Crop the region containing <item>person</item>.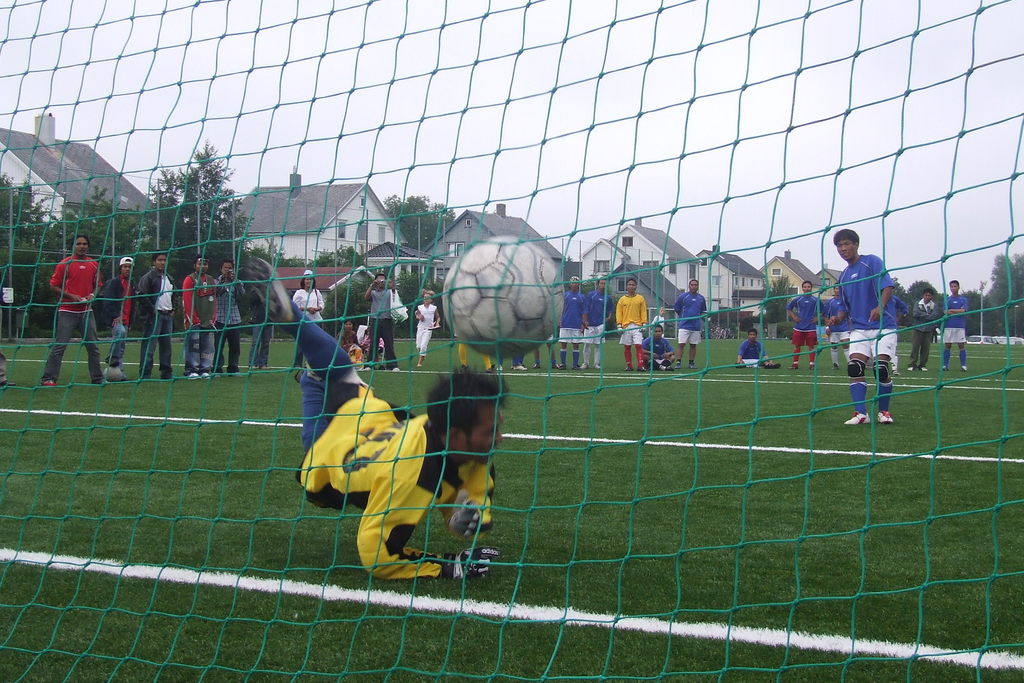
Crop region: 178, 259, 216, 377.
